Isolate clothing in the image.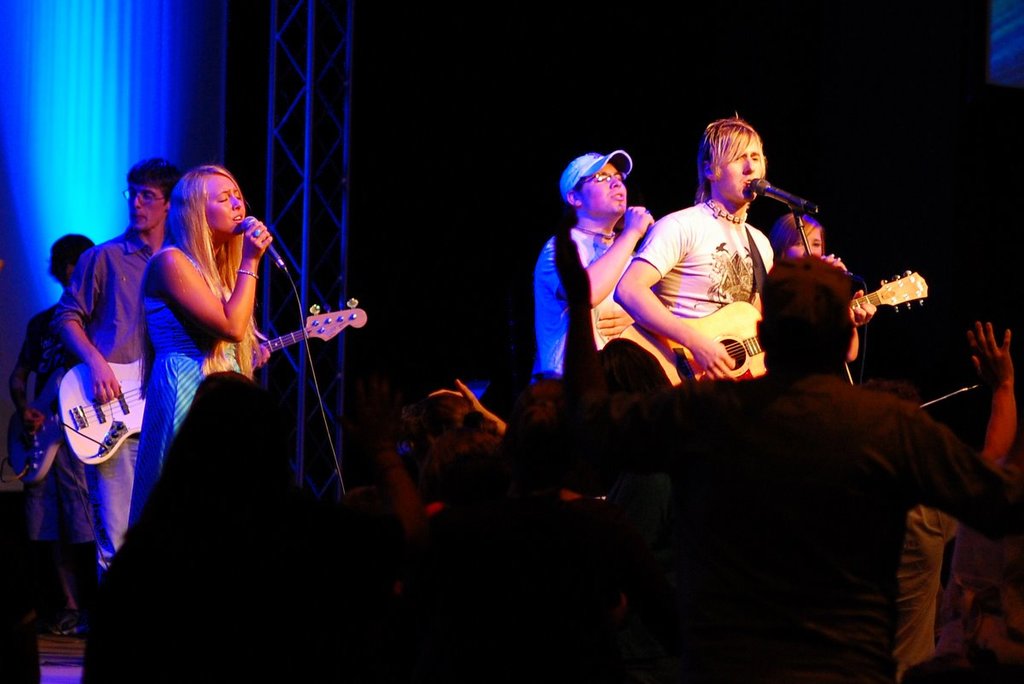
Isolated region: region(53, 219, 177, 581).
